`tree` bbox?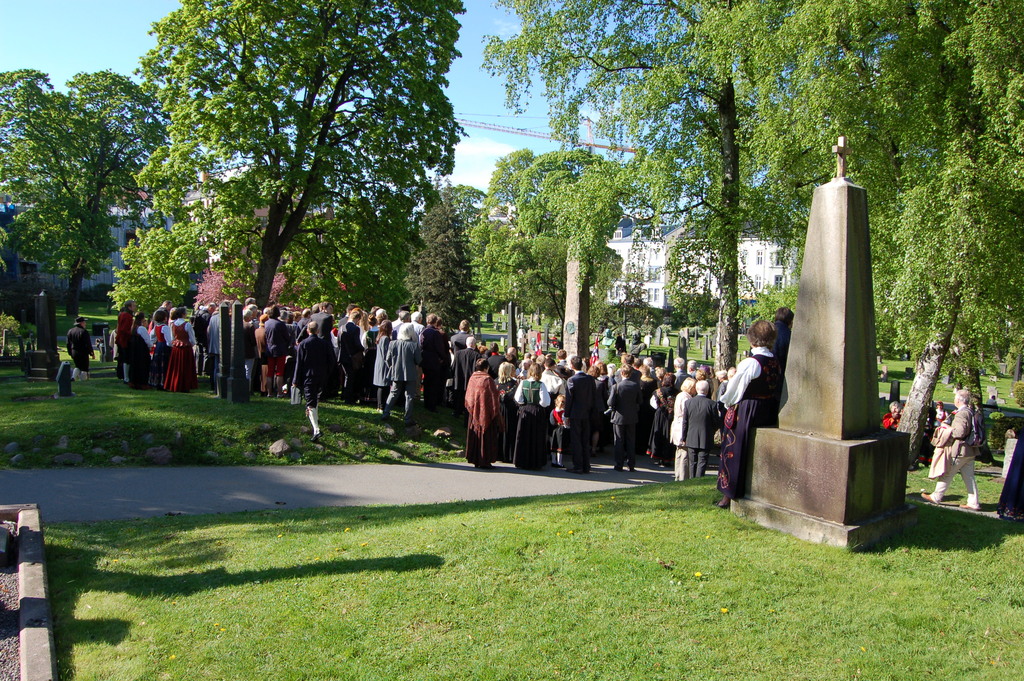
Rect(110, 22, 472, 331)
